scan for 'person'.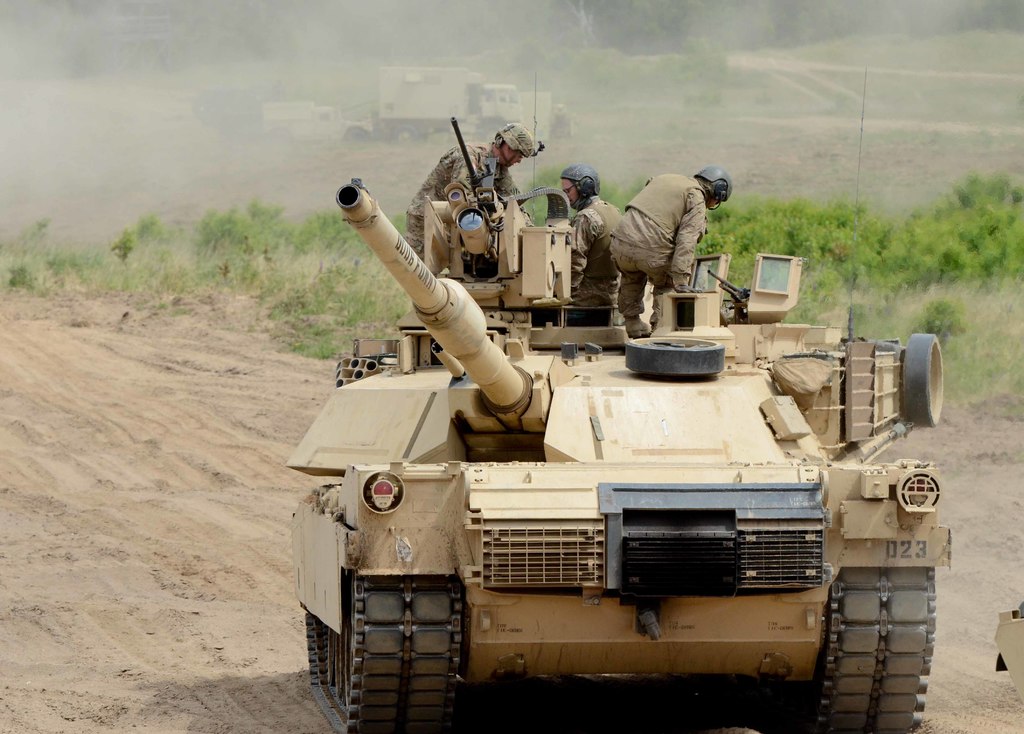
Scan result: 595, 141, 730, 344.
